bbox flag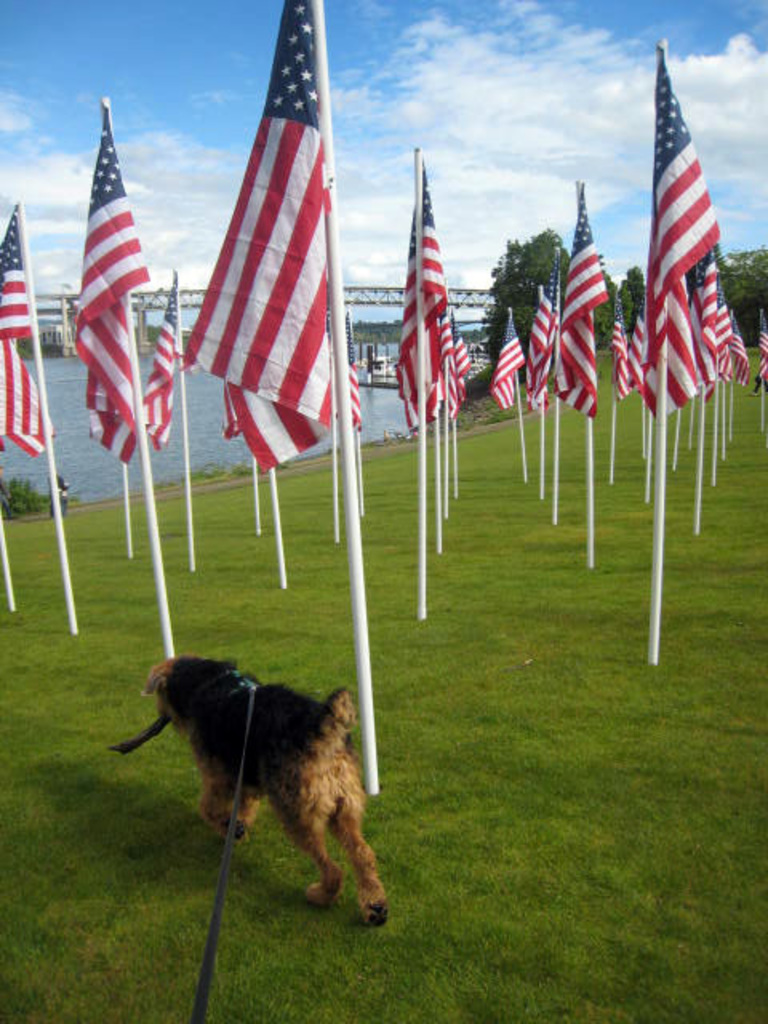
select_region(402, 157, 453, 440)
